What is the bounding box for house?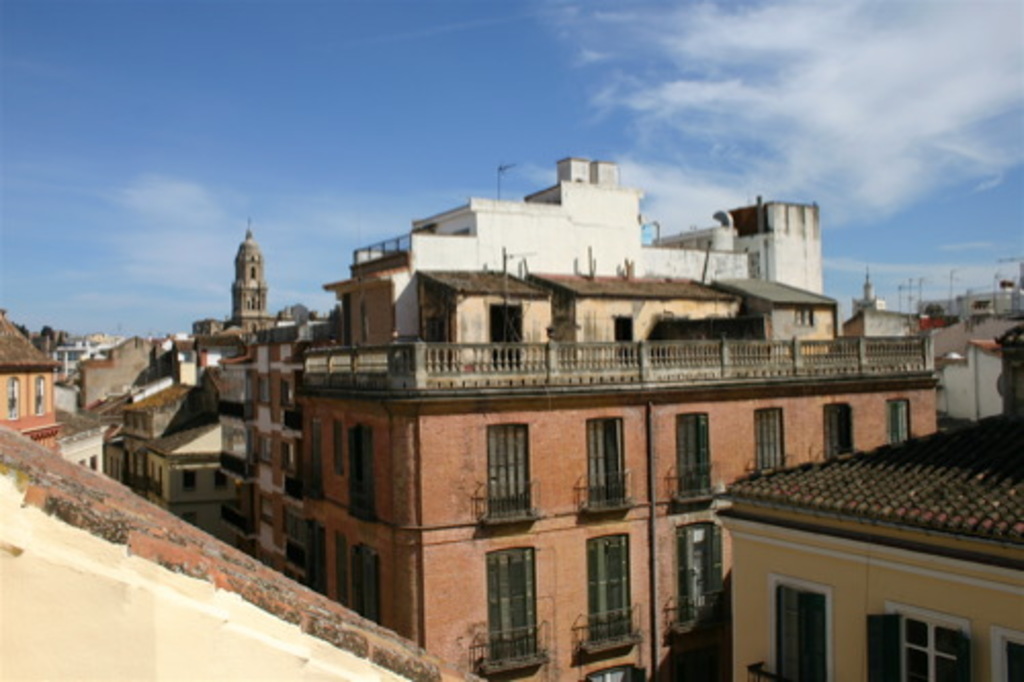
pyautogui.locateOnScreen(641, 426, 1023, 681).
